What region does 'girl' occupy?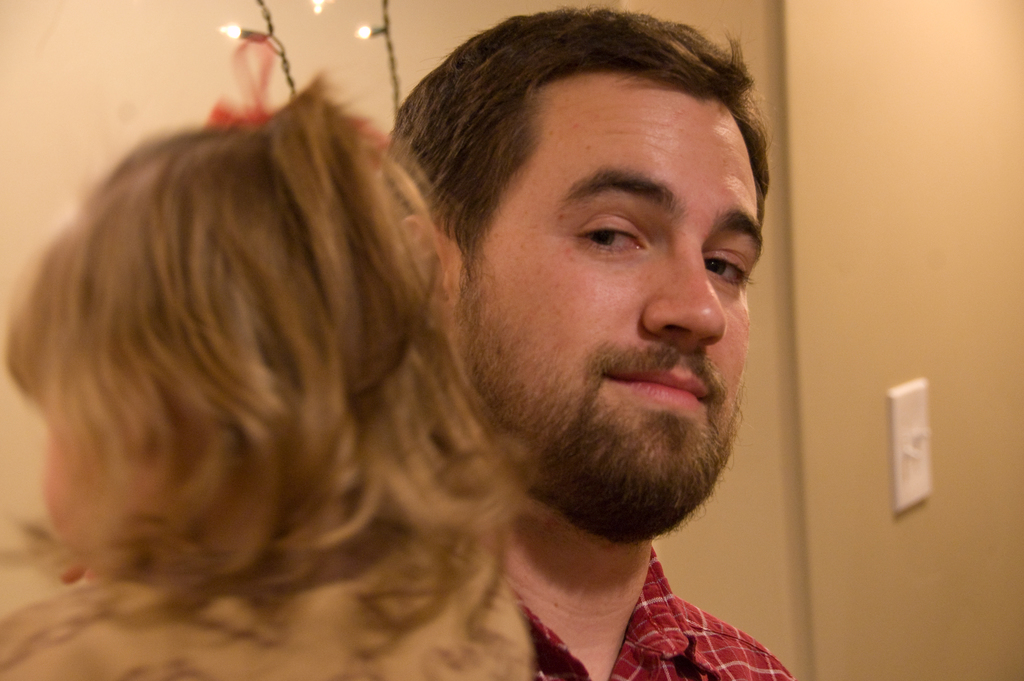
crop(0, 41, 539, 680).
